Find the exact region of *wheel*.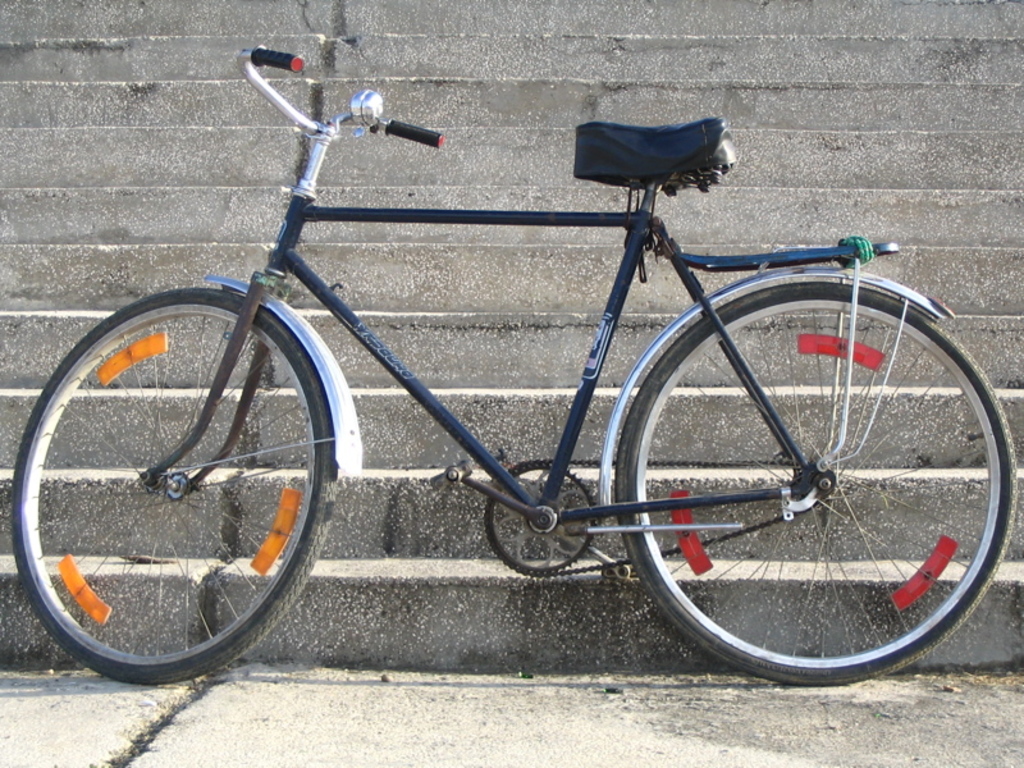
Exact region: x1=485 y1=460 x2=600 y2=576.
